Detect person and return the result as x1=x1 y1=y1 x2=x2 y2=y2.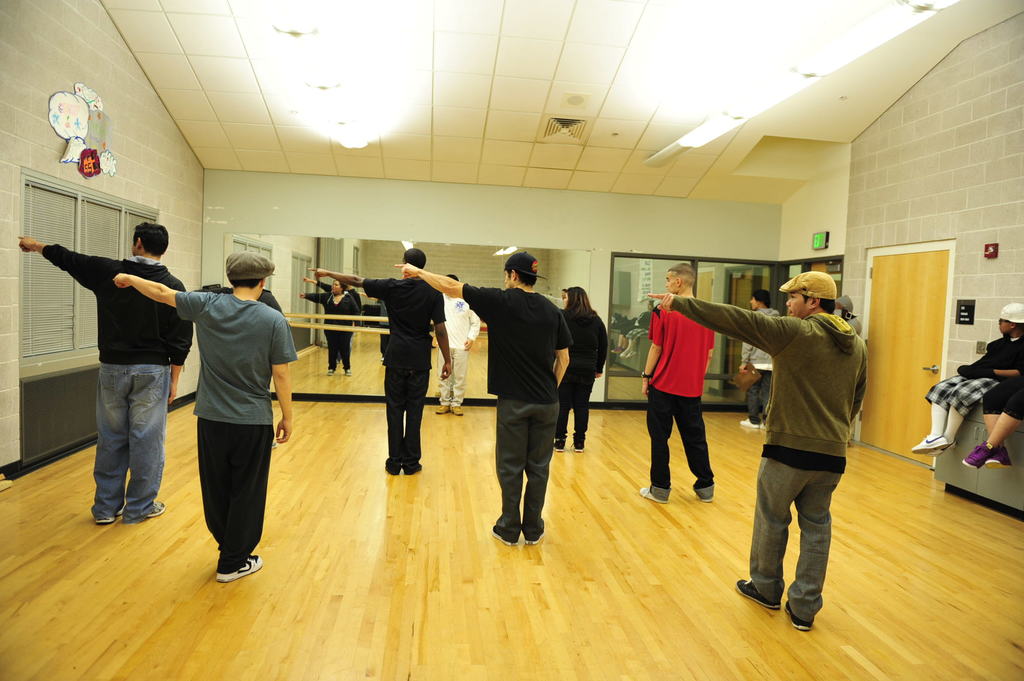
x1=737 y1=285 x2=774 y2=430.
